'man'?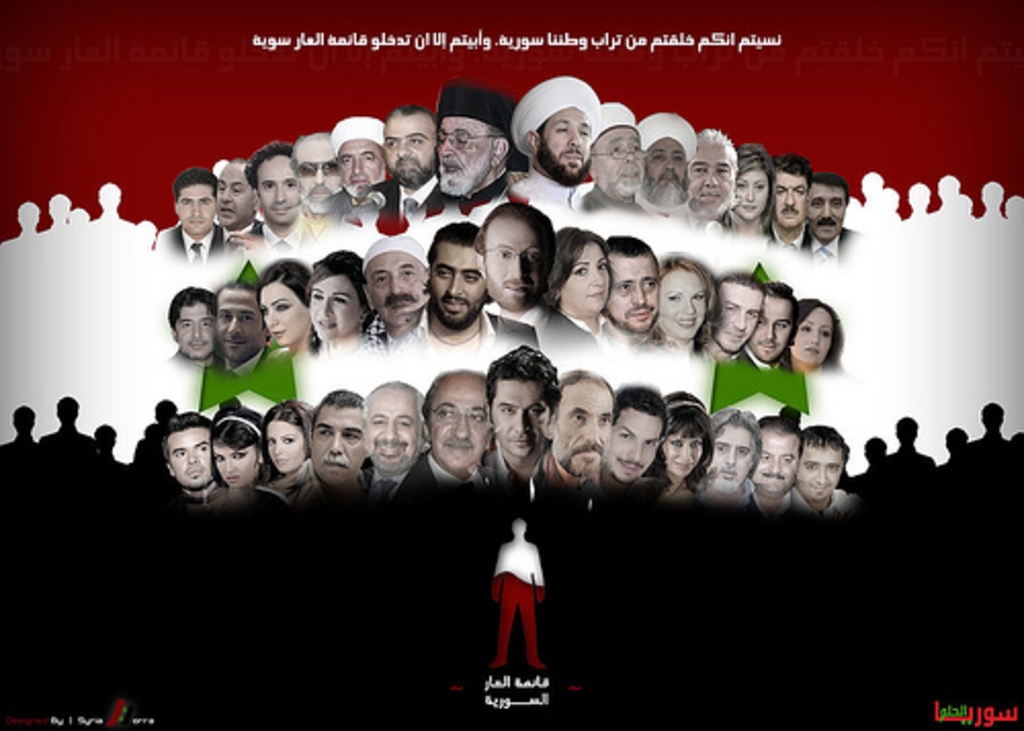
Rect(467, 199, 580, 348)
